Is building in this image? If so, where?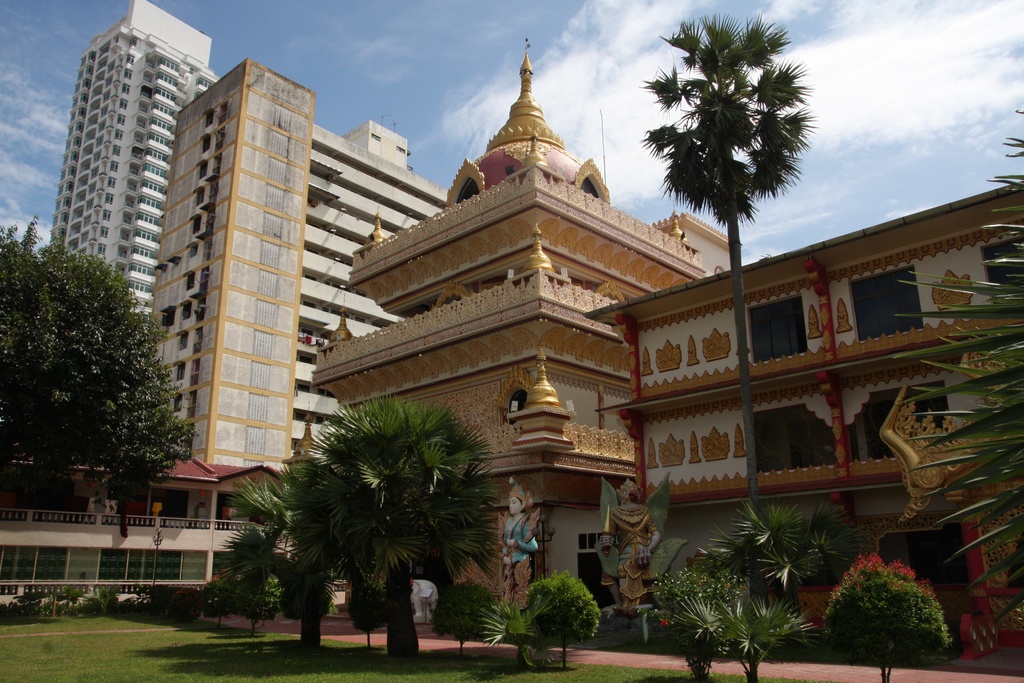
Yes, at crop(0, 450, 280, 608).
